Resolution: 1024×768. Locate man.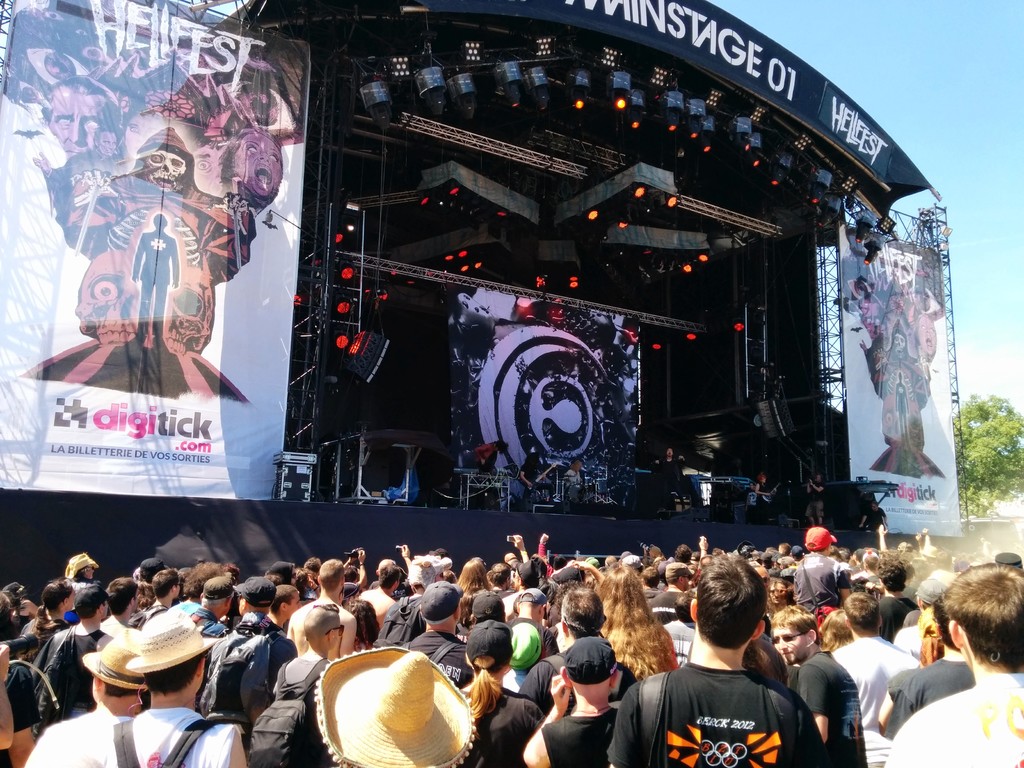
{"x1": 470, "y1": 442, "x2": 508, "y2": 537}.
